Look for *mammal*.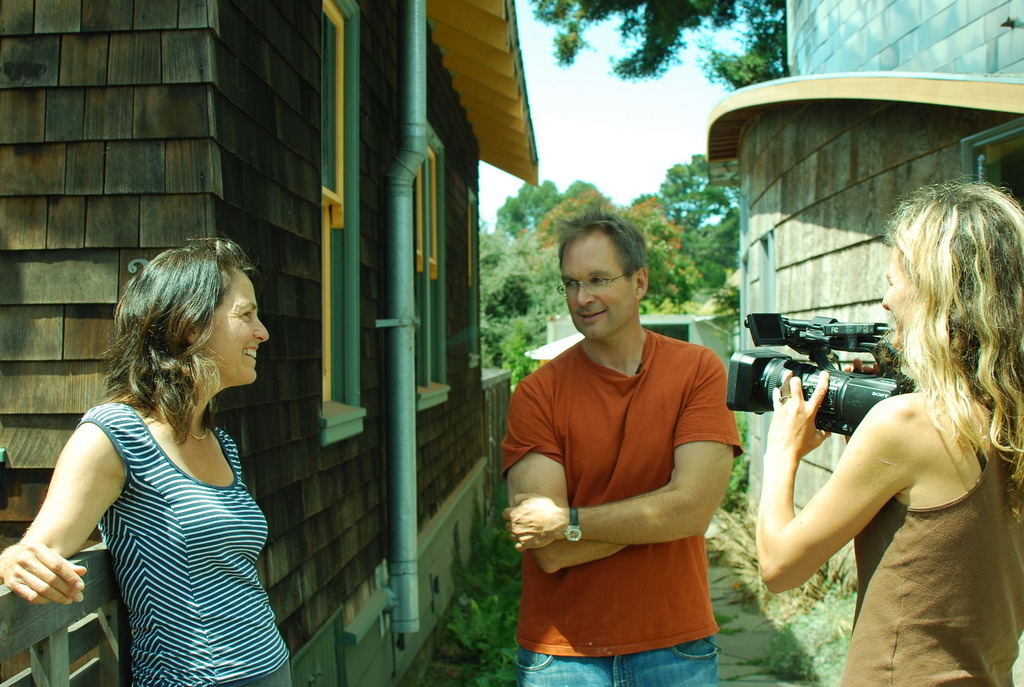
Found: BBox(754, 177, 1023, 686).
